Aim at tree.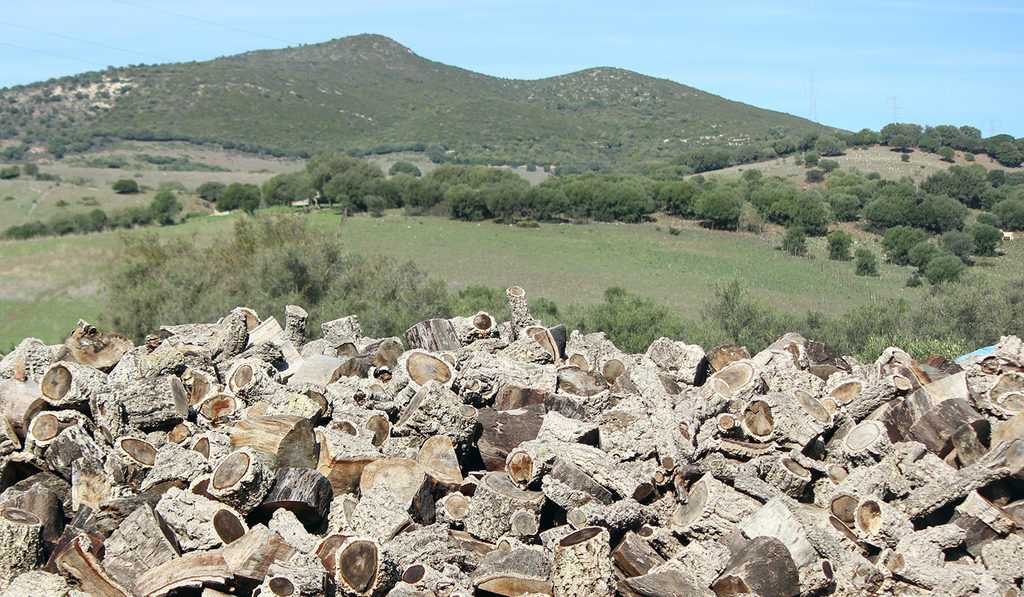
Aimed at [x1=884, y1=230, x2=922, y2=261].
